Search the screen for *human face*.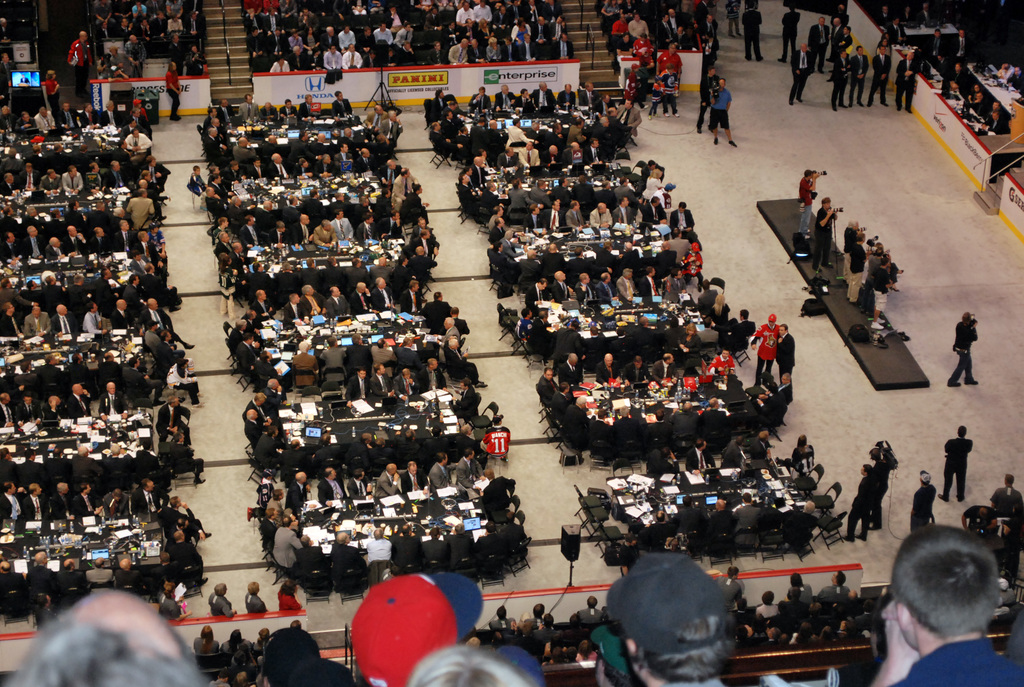
Found at <region>302, 9, 310, 14</region>.
